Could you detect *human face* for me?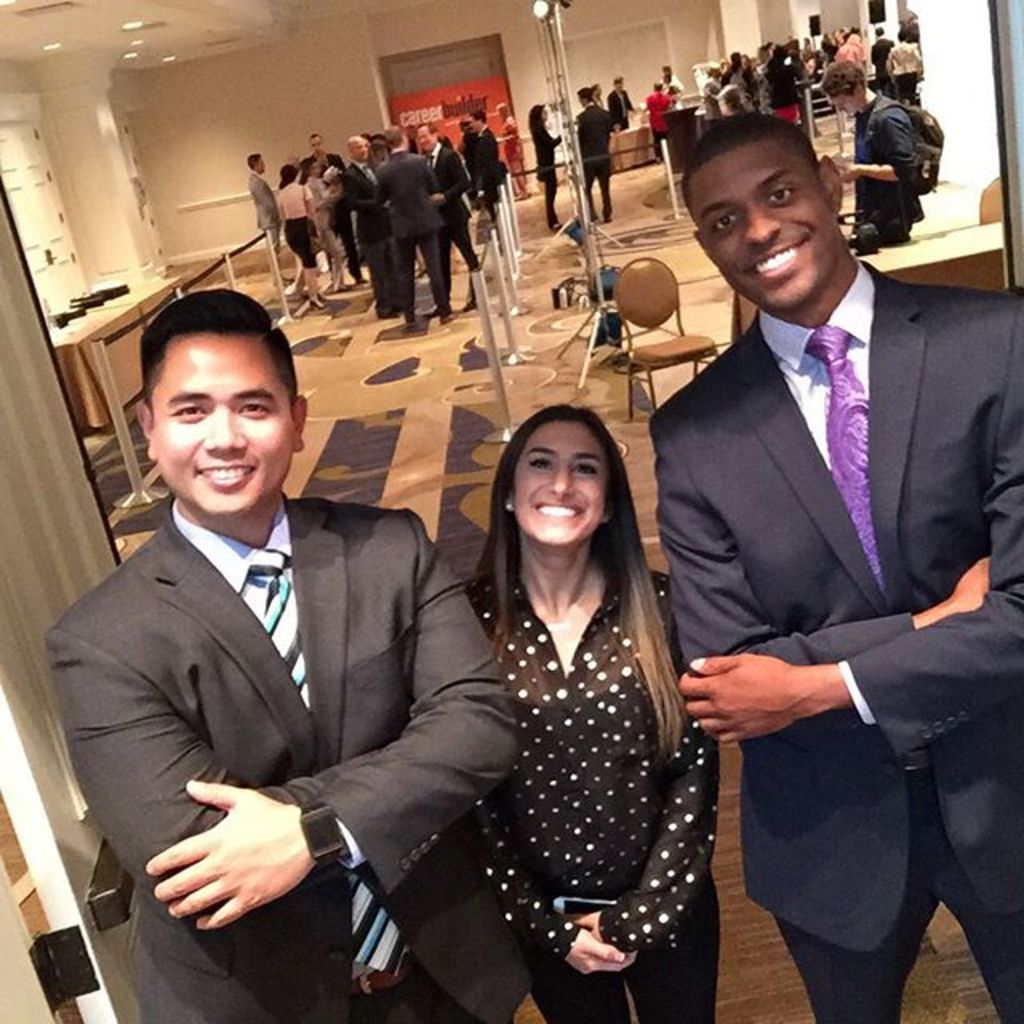
Detection result: [152, 328, 301, 512].
